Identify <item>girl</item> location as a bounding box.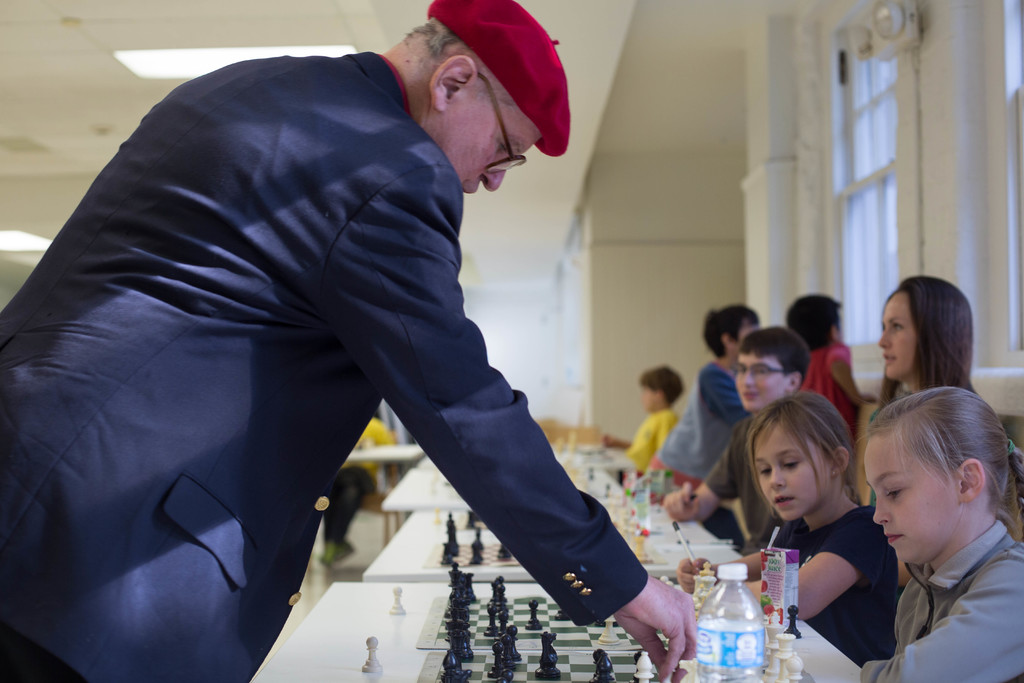
Rect(872, 274, 977, 507).
